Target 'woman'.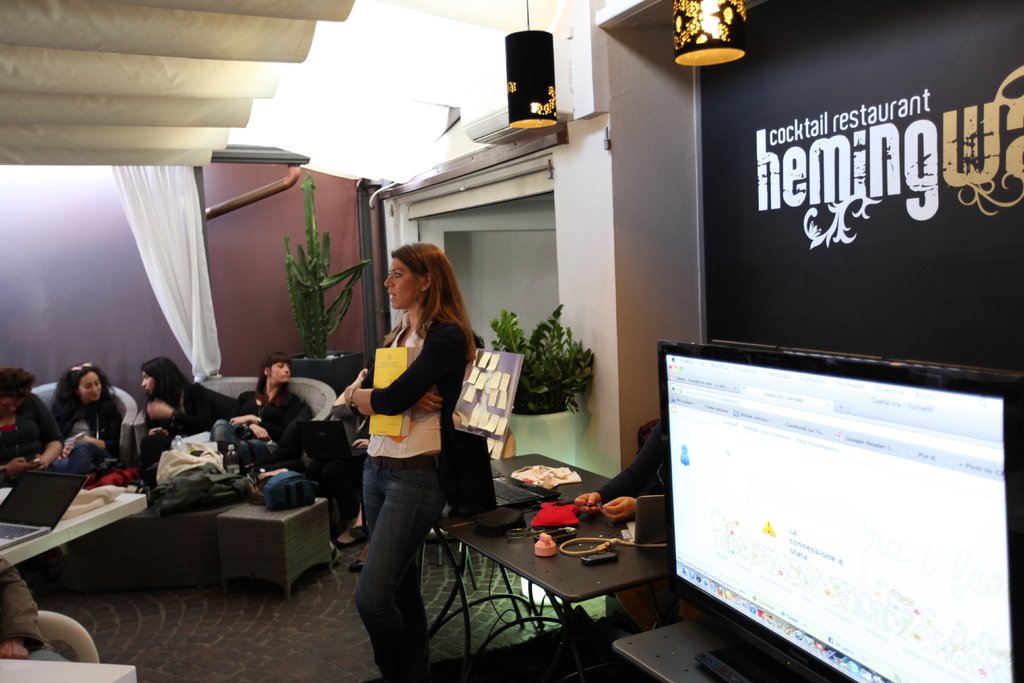
Target region: l=139, t=361, r=220, b=479.
